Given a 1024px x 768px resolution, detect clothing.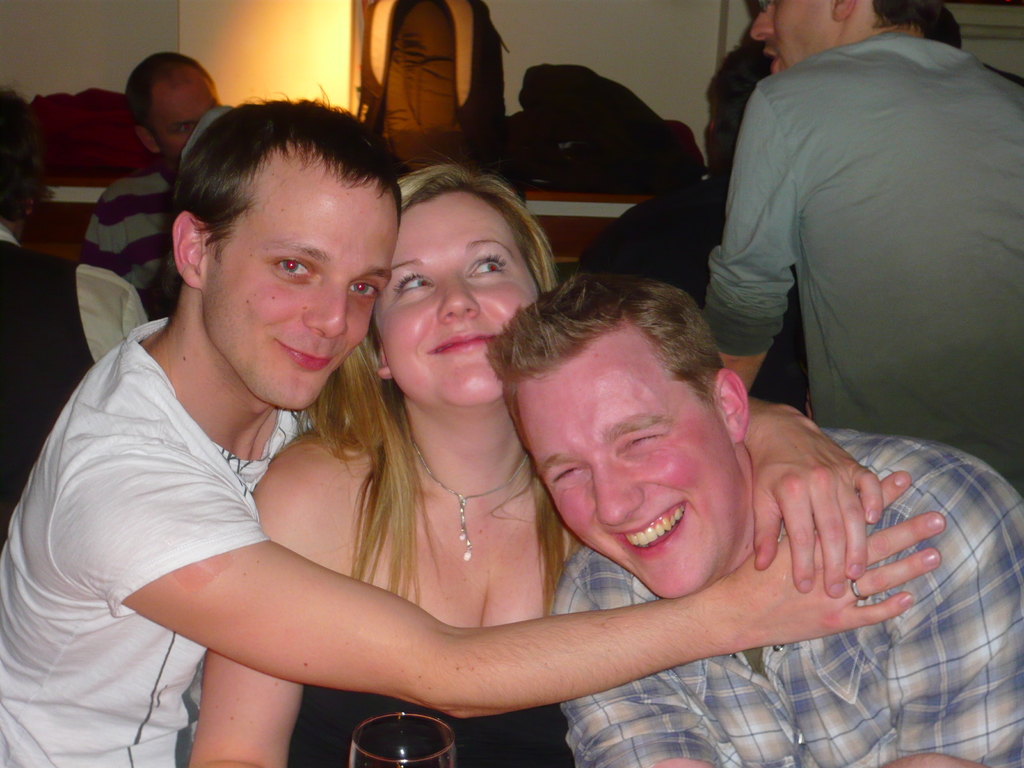
(701,0,1005,476).
